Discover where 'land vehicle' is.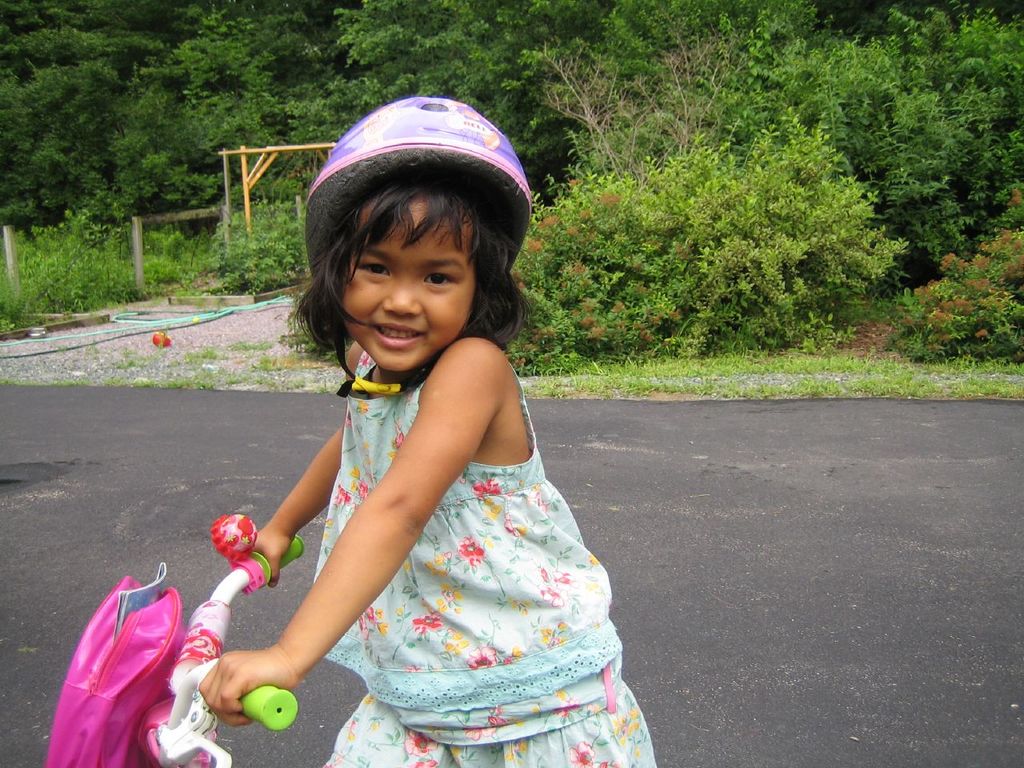
Discovered at [41, 517, 306, 767].
